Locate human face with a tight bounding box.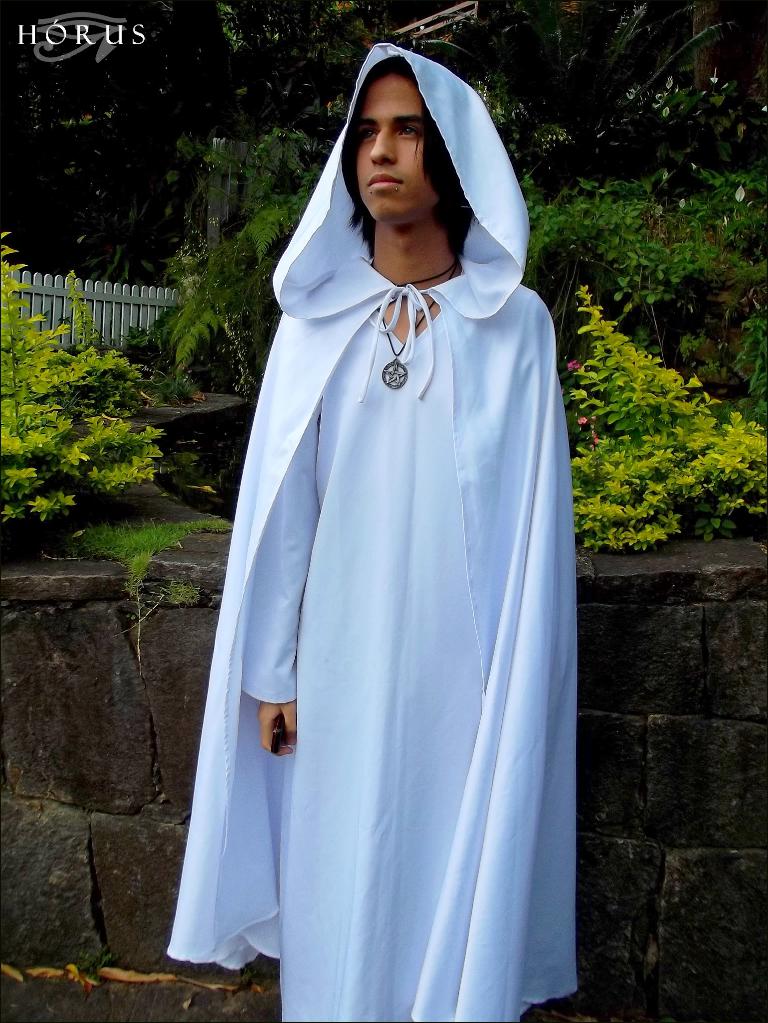
[left=355, top=80, right=438, bottom=225].
